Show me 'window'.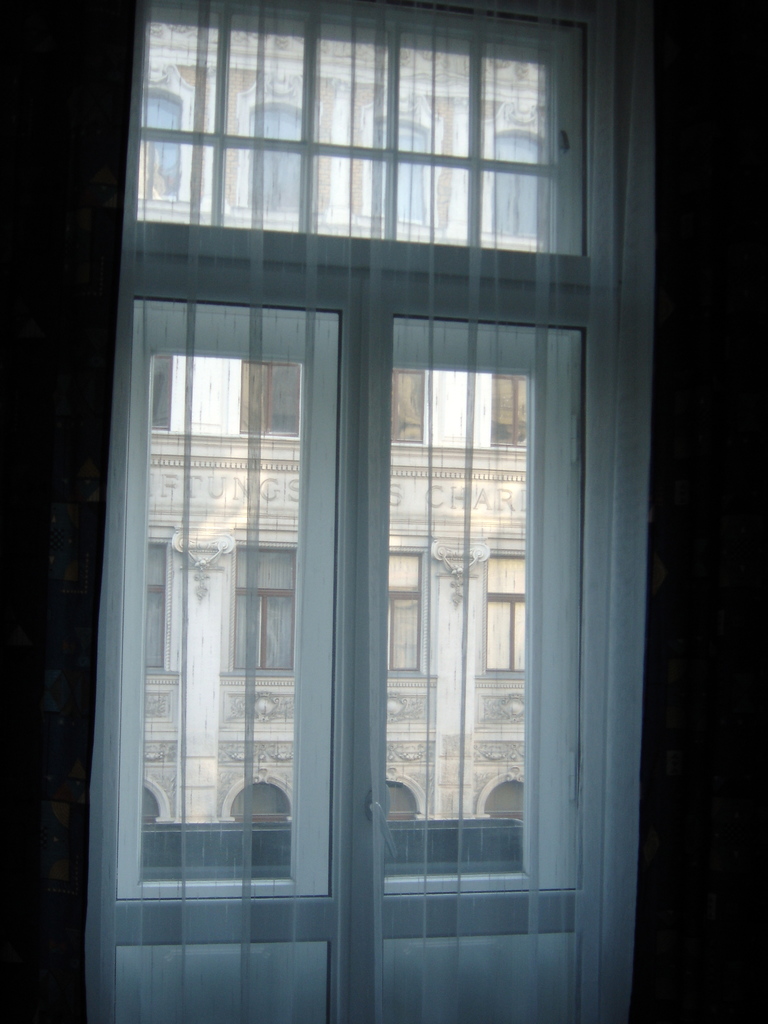
'window' is here: region(244, 113, 312, 225).
